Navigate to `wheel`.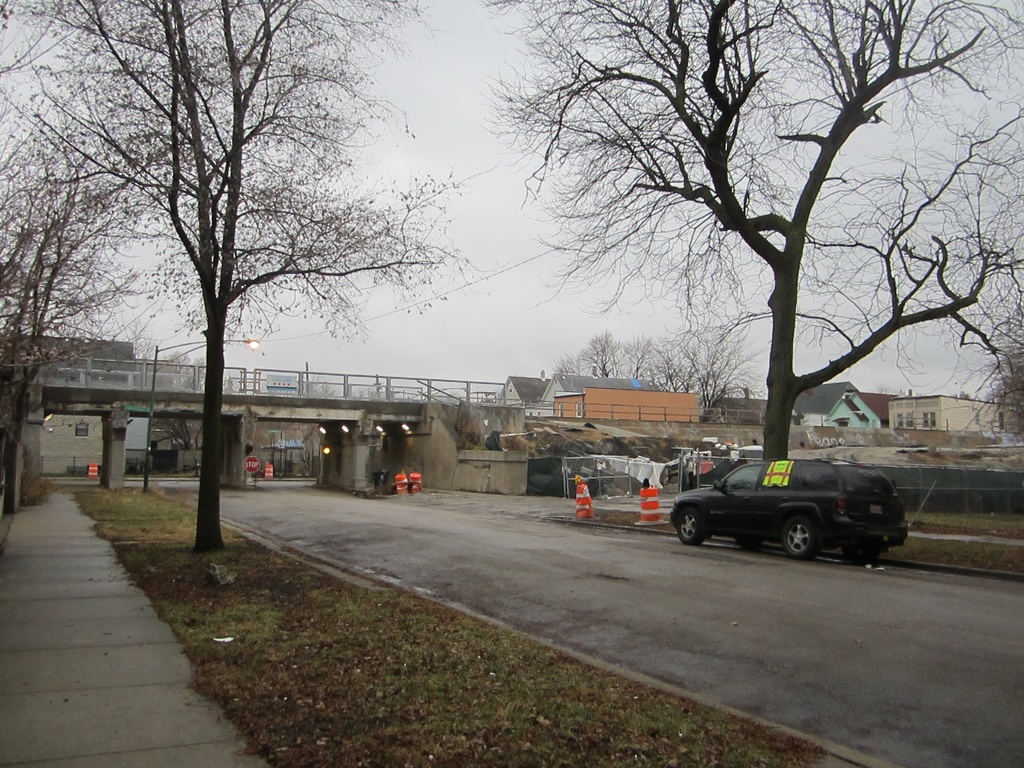
Navigation target: bbox=[674, 503, 706, 549].
